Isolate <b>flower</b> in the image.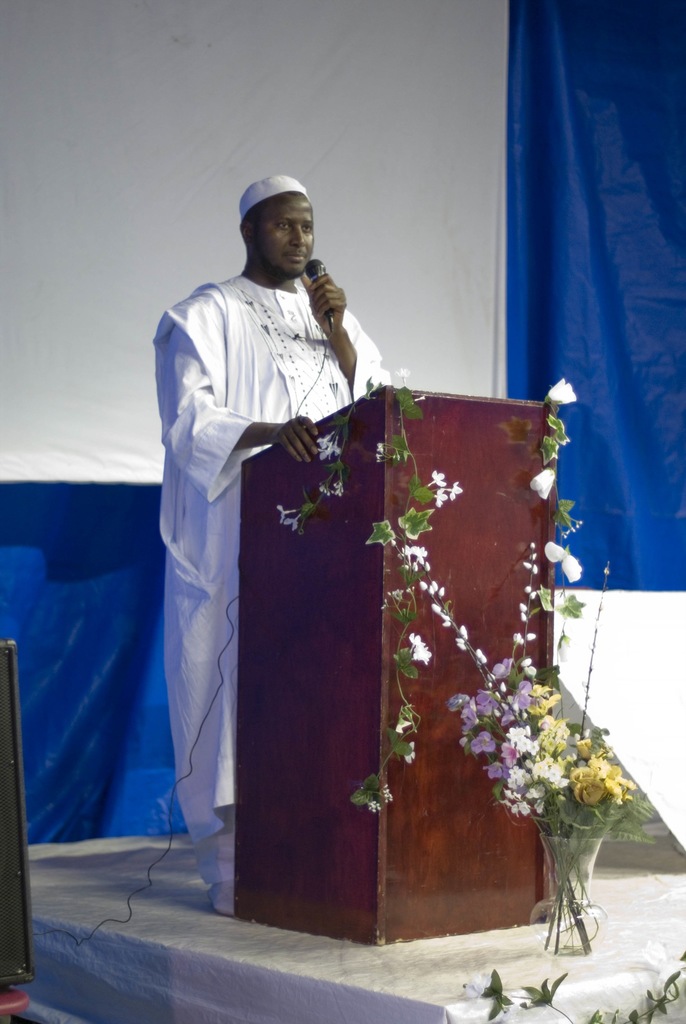
Isolated region: {"x1": 530, "y1": 463, "x2": 555, "y2": 502}.
